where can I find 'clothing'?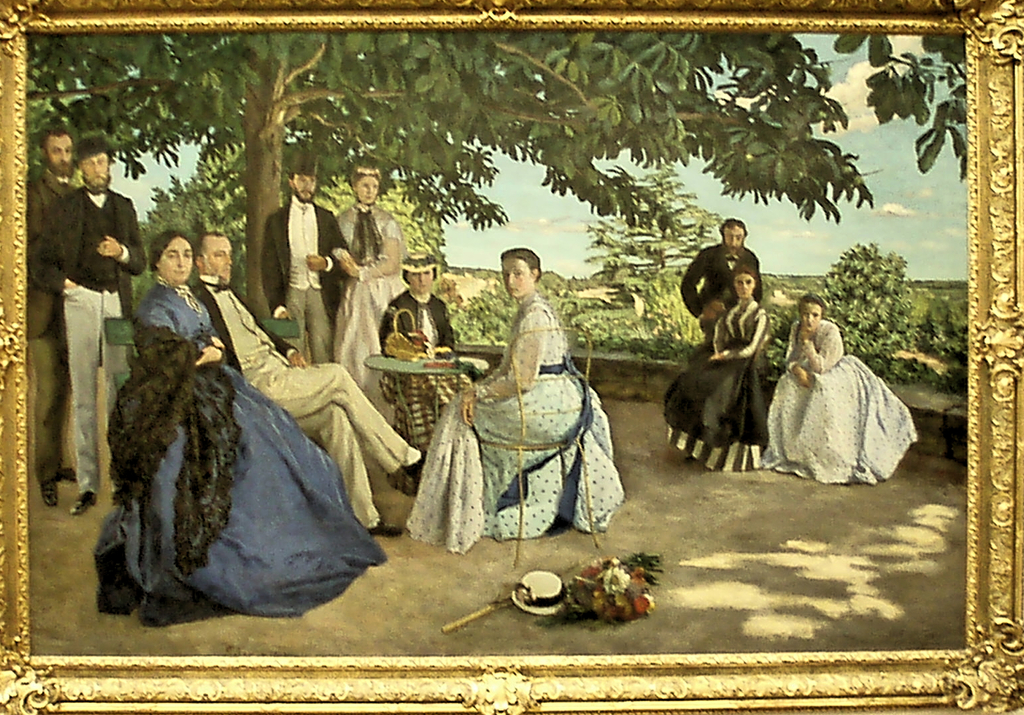
You can find it at 53, 183, 142, 493.
